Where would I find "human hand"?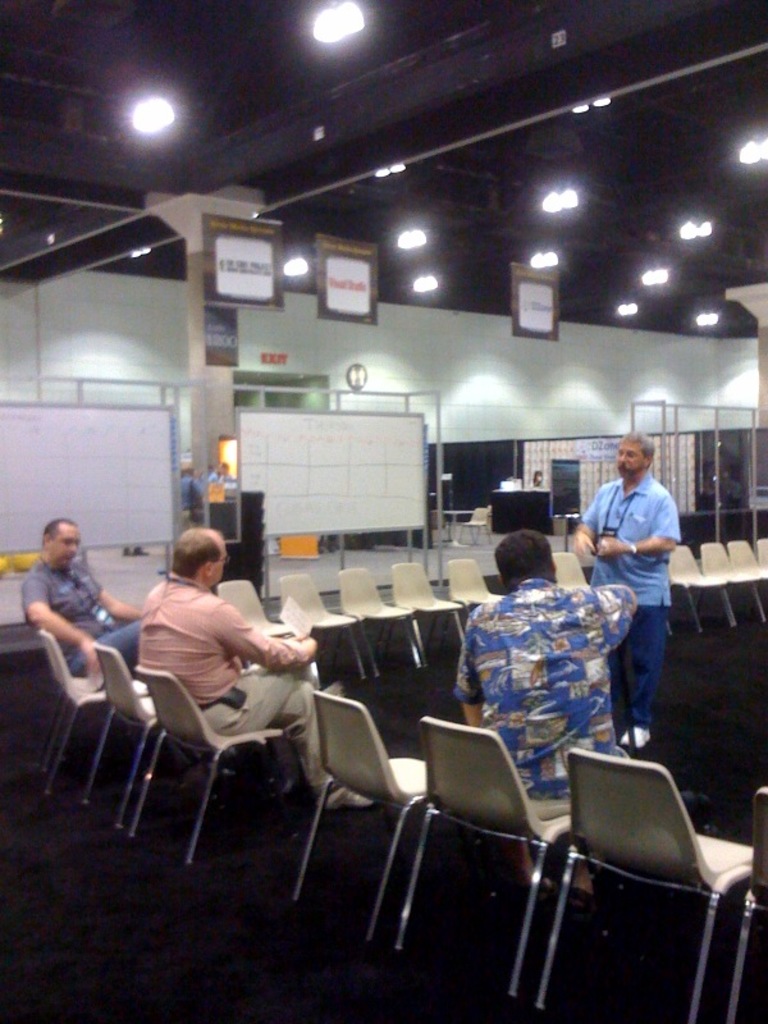
At bbox(599, 538, 627, 557).
